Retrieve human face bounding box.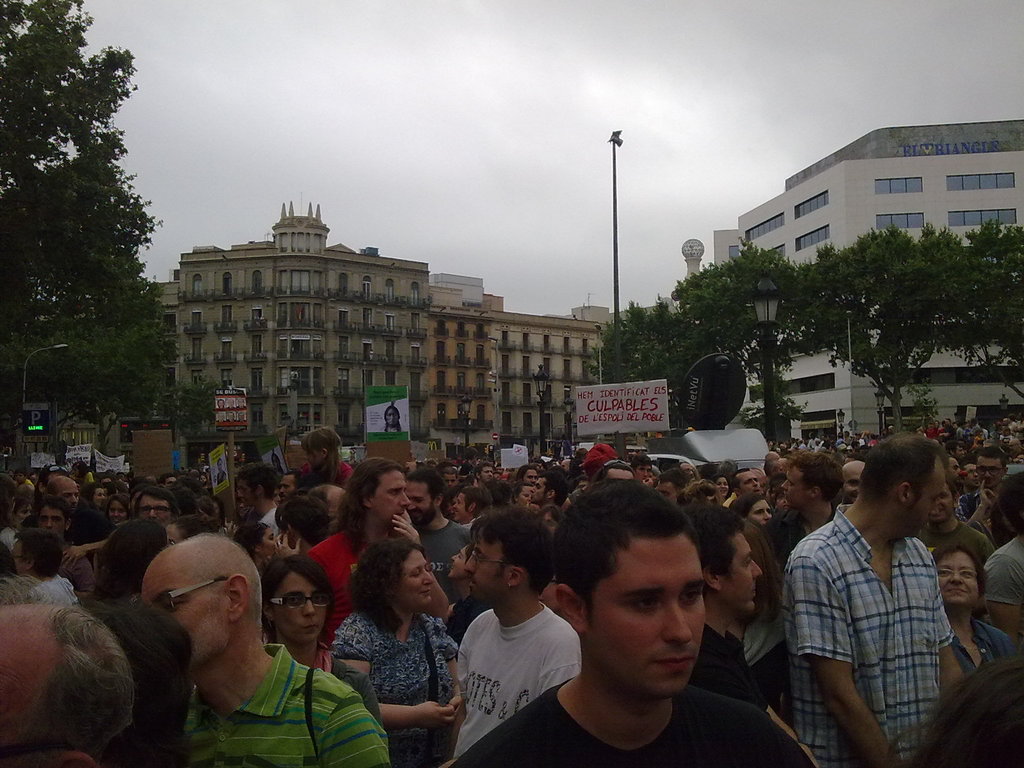
Bounding box: detection(403, 478, 432, 529).
